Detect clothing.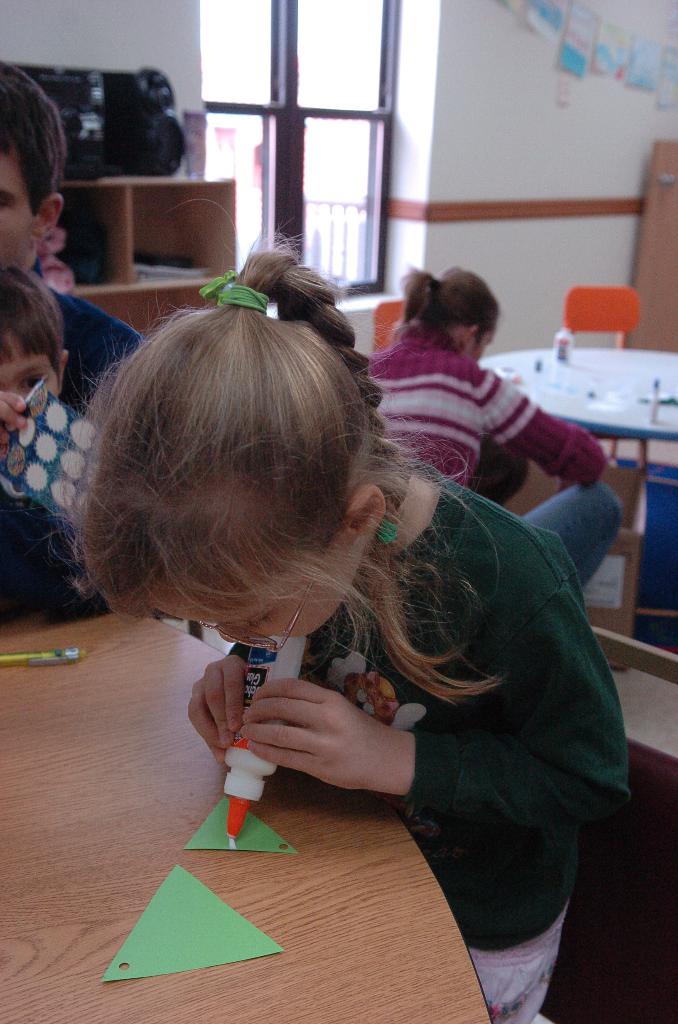
Detected at box=[0, 481, 90, 615].
